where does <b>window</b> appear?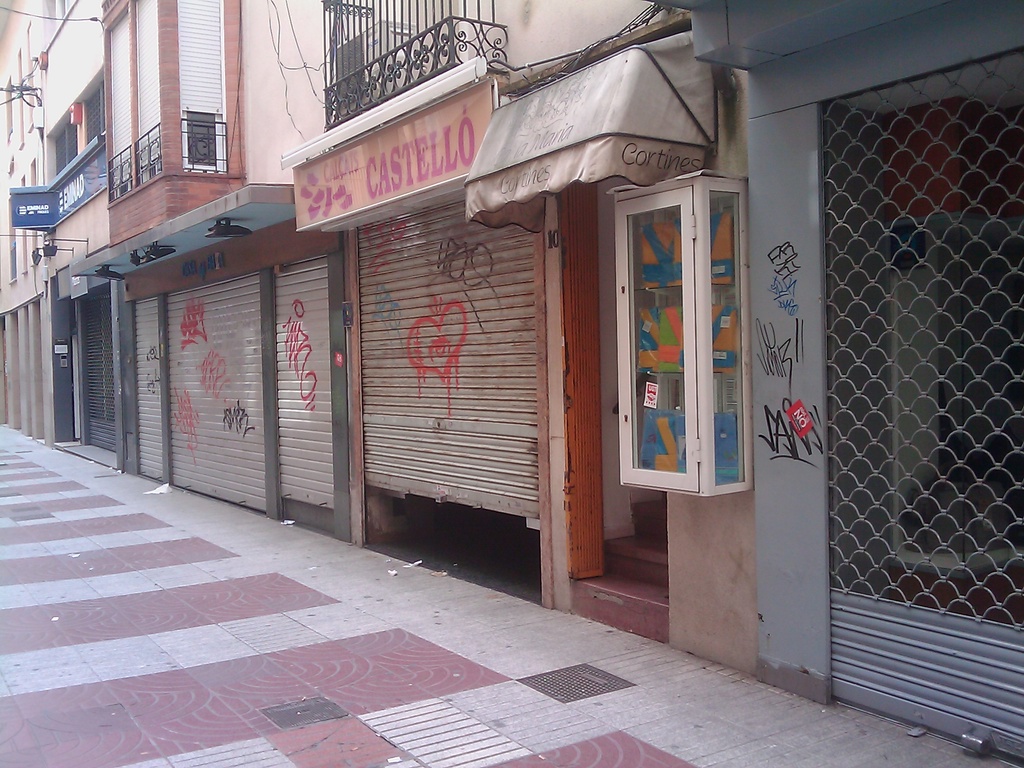
Appears at box=[40, 65, 100, 183].
